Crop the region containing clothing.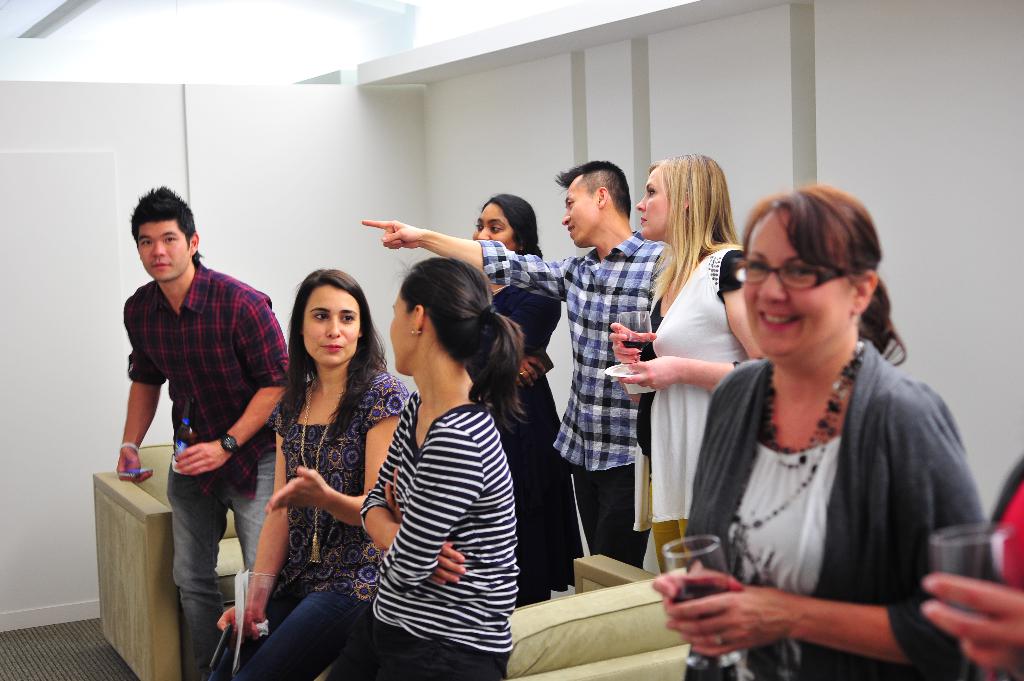
Crop region: x1=312, y1=398, x2=521, y2=680.
